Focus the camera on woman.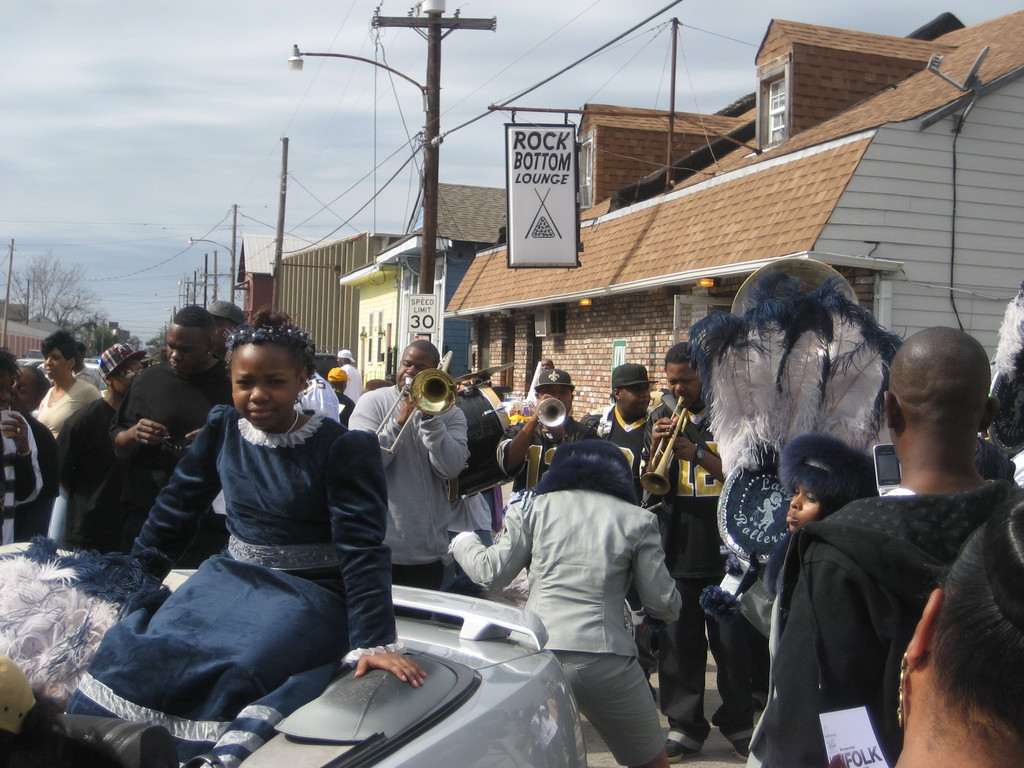
Focus region: [62,307,426,767].
